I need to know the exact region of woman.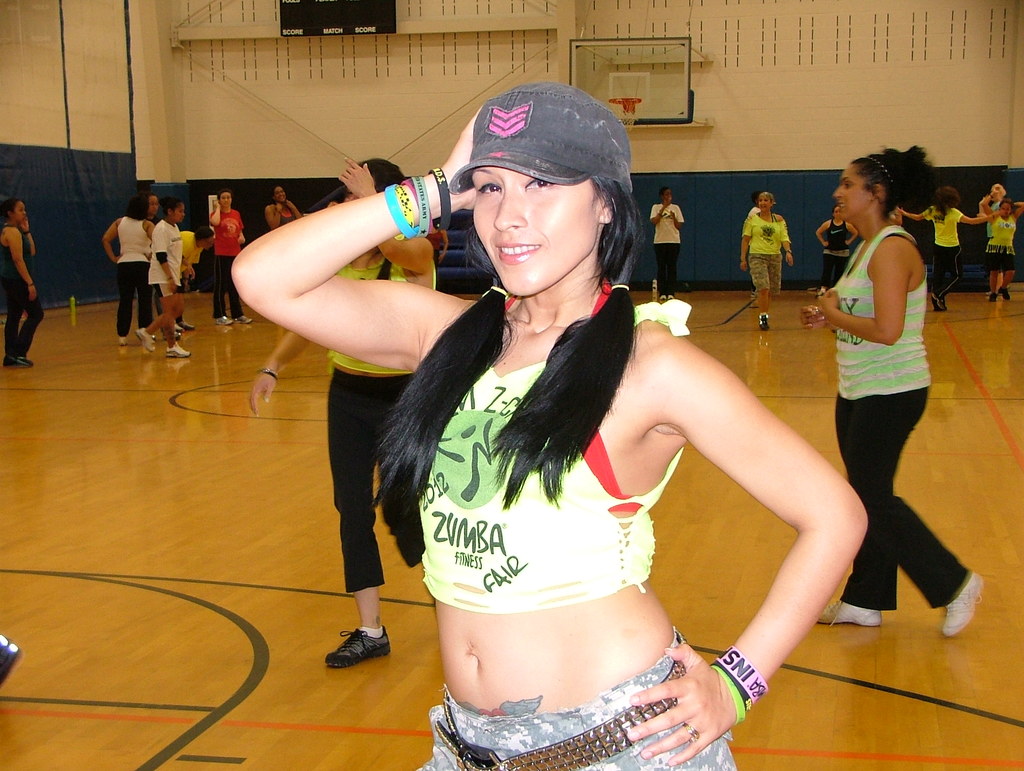
Region: {"left": 815, "top": 206, "right": 861, "bottom": 291}.
